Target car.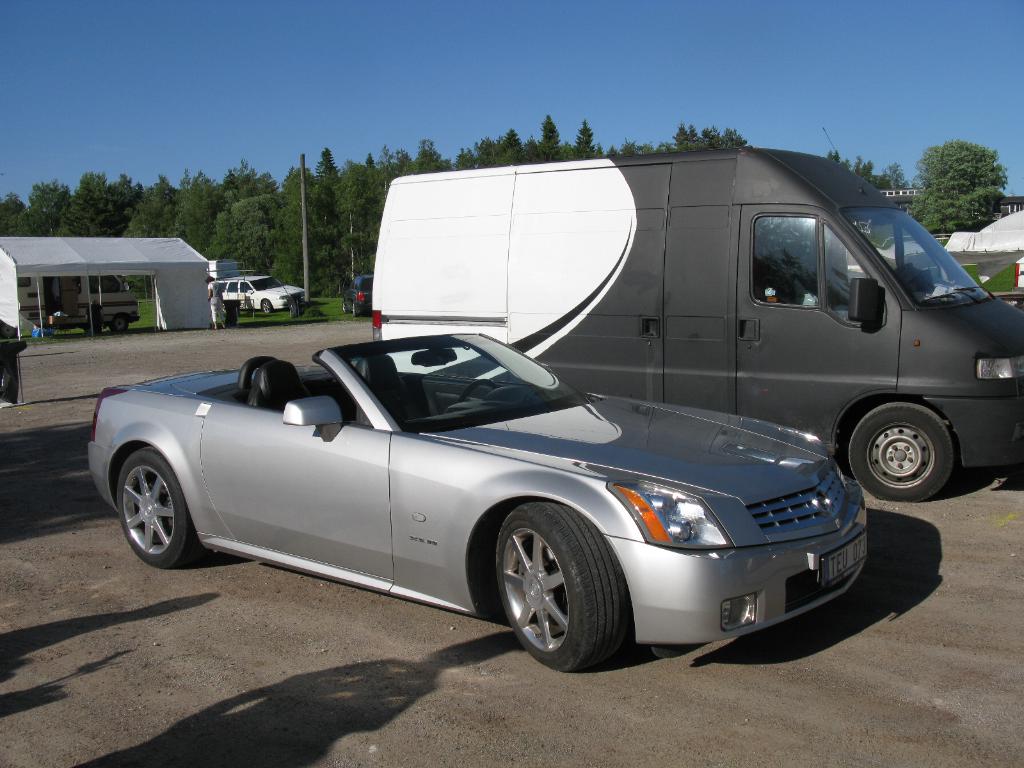
Target region: 341,276,374,318.
